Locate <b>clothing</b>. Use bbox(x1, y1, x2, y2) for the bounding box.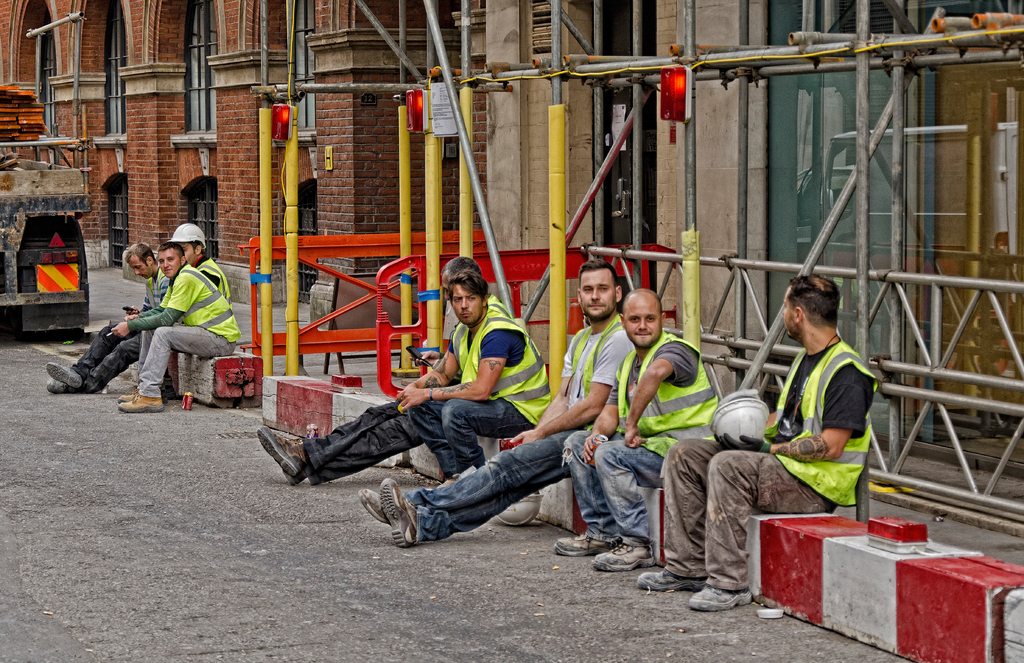
bbox(123, 264, 244, 397).
